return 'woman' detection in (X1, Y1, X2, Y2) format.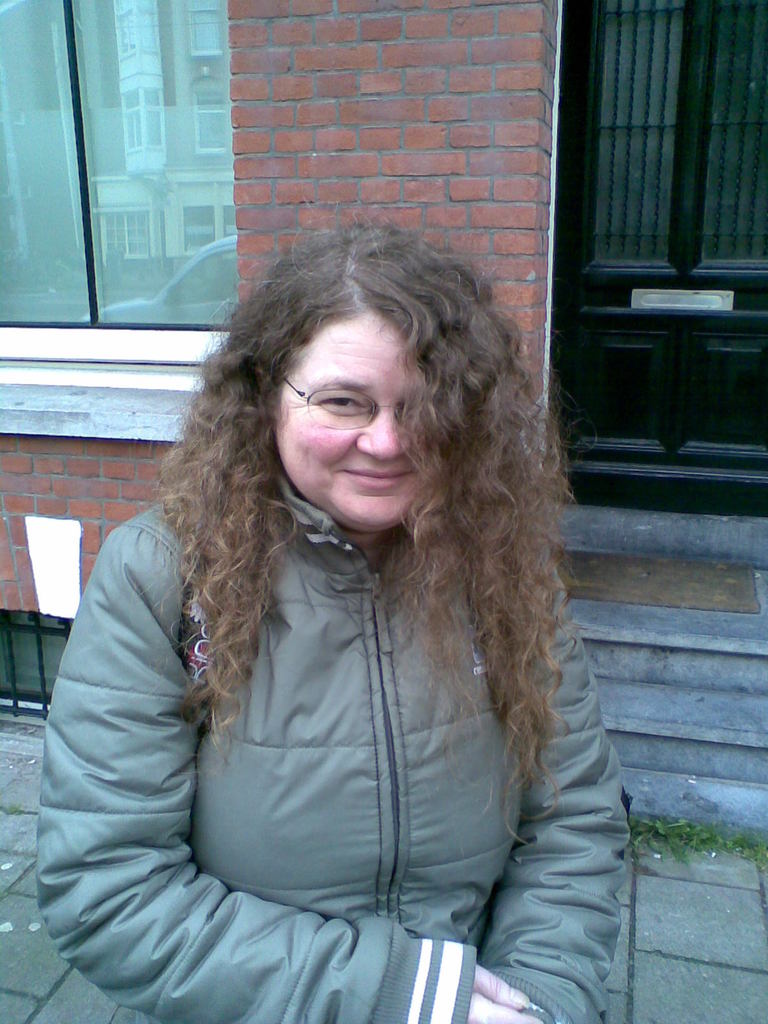
(42, 209, 646, 1011).
